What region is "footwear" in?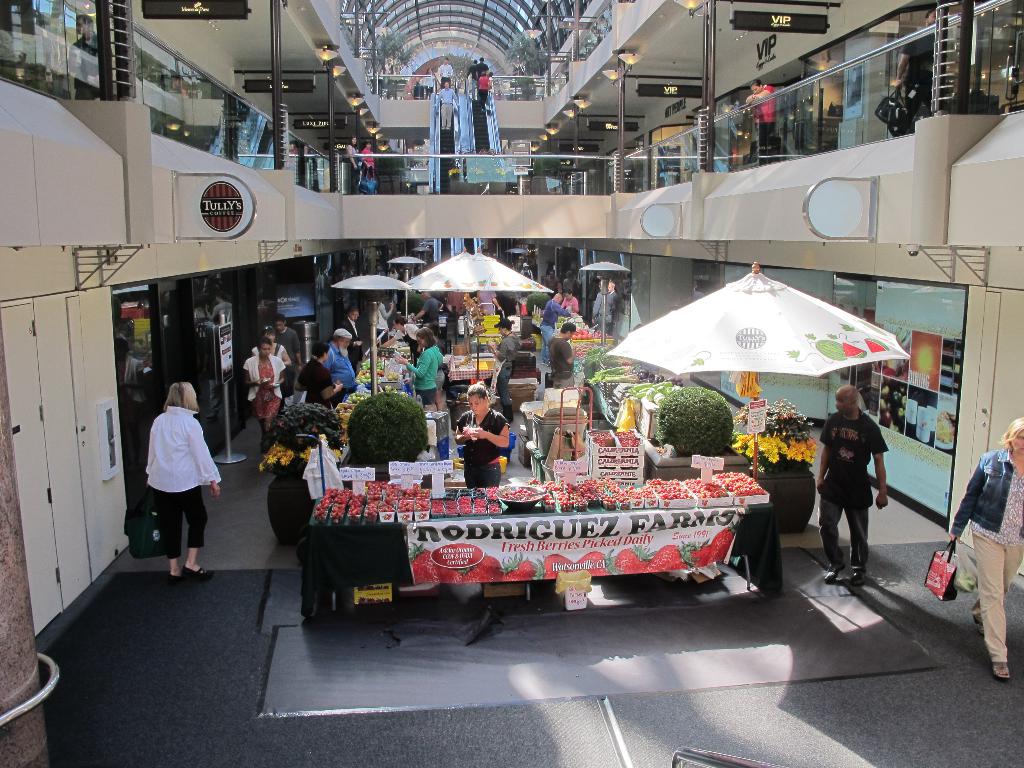
region(166, 568, 182, 585).
